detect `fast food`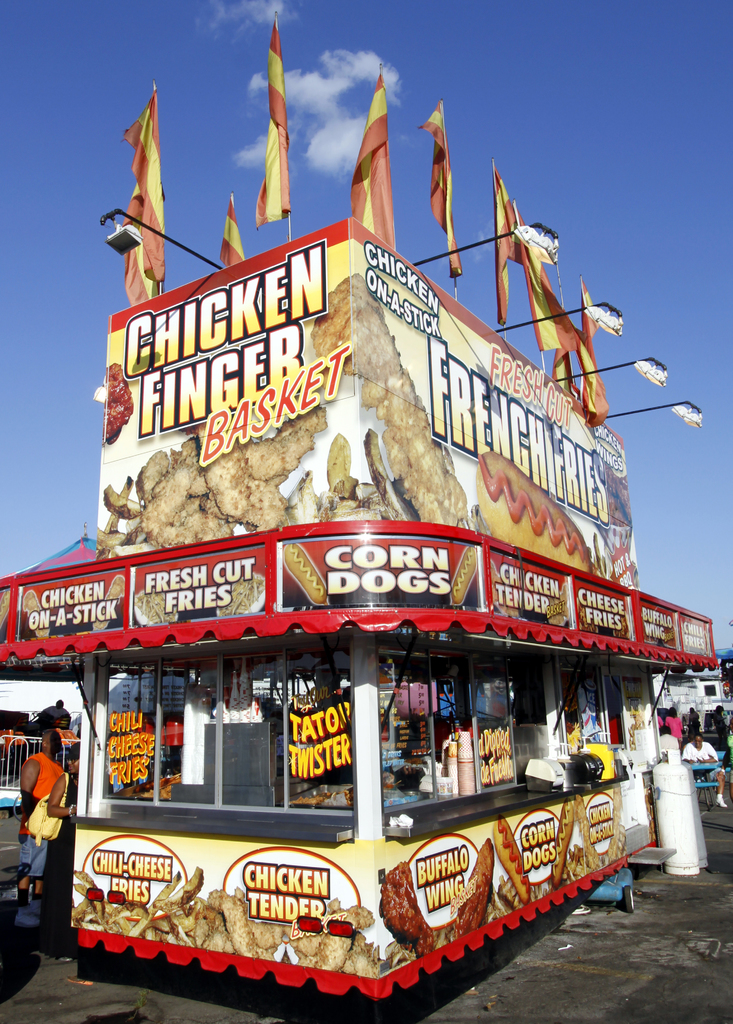
{"x1": 202, "y1": 888, "x2": 290, "y2": 955}
